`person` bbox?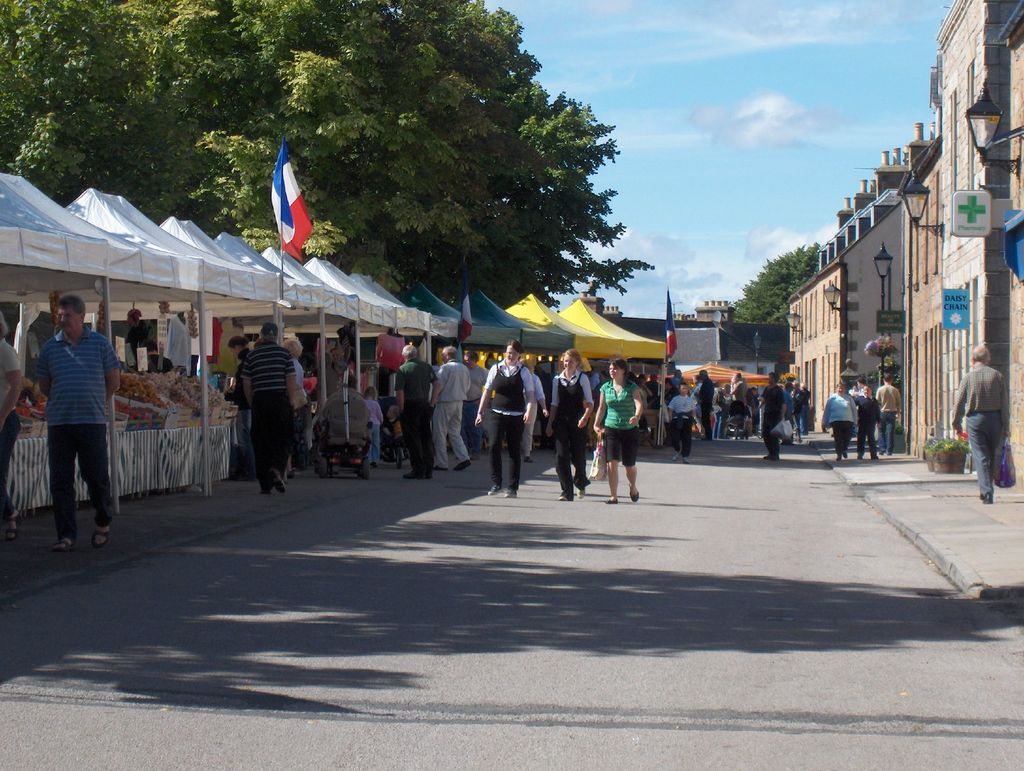
[x1=1, y1=307, x2=24, y2=538]
